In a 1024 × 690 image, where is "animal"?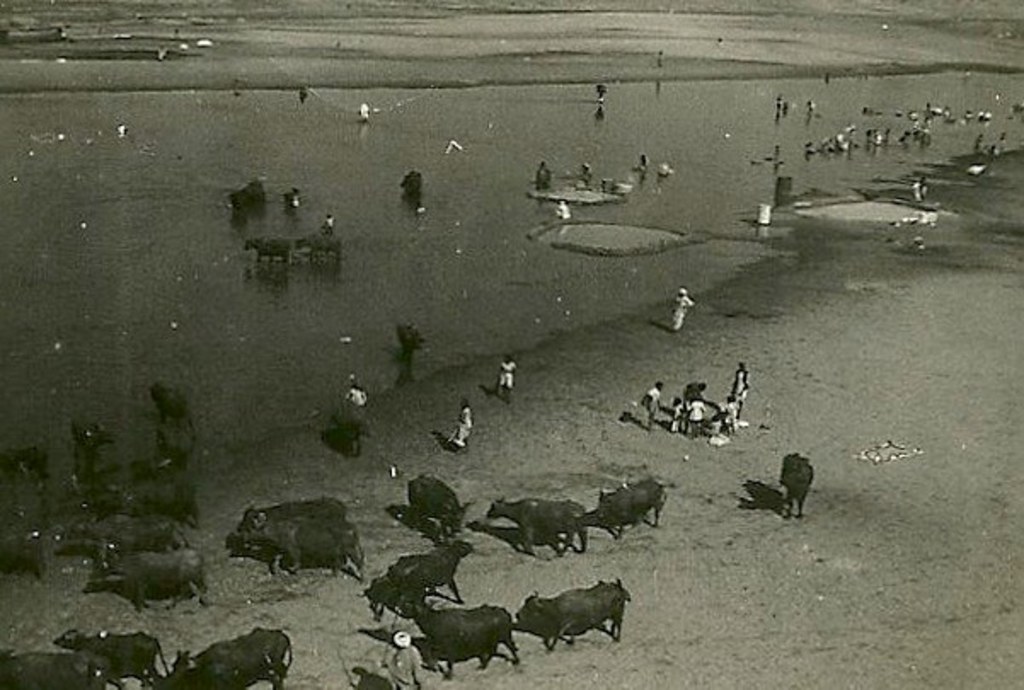
<region>779, 453, 814, 516</region>.
